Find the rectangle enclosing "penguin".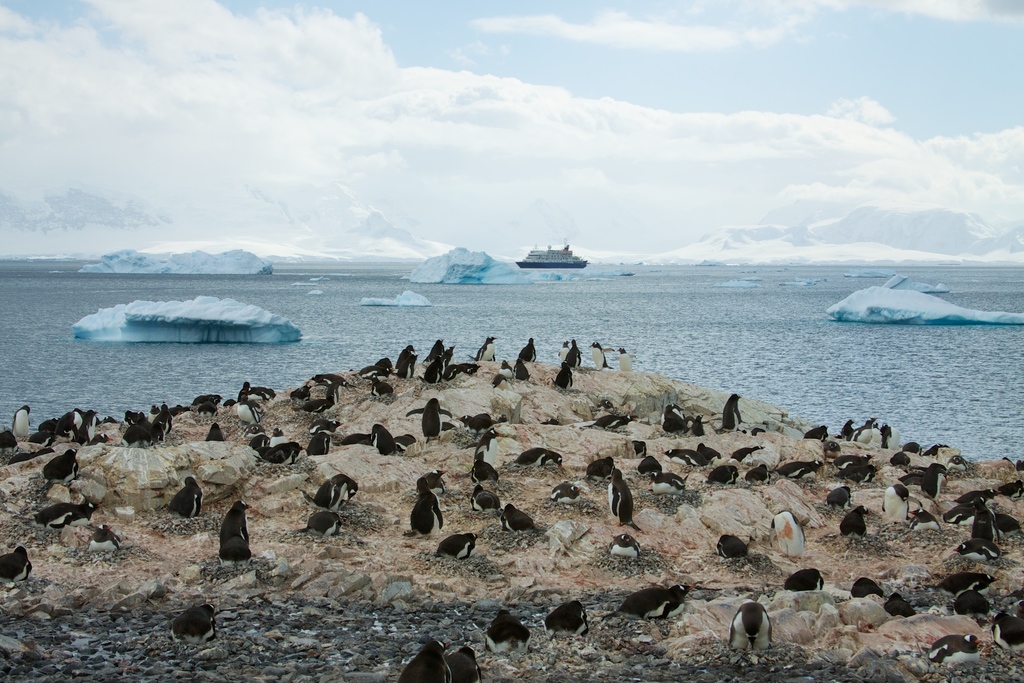
(left=634, top=452, right=661, bottom=476).
